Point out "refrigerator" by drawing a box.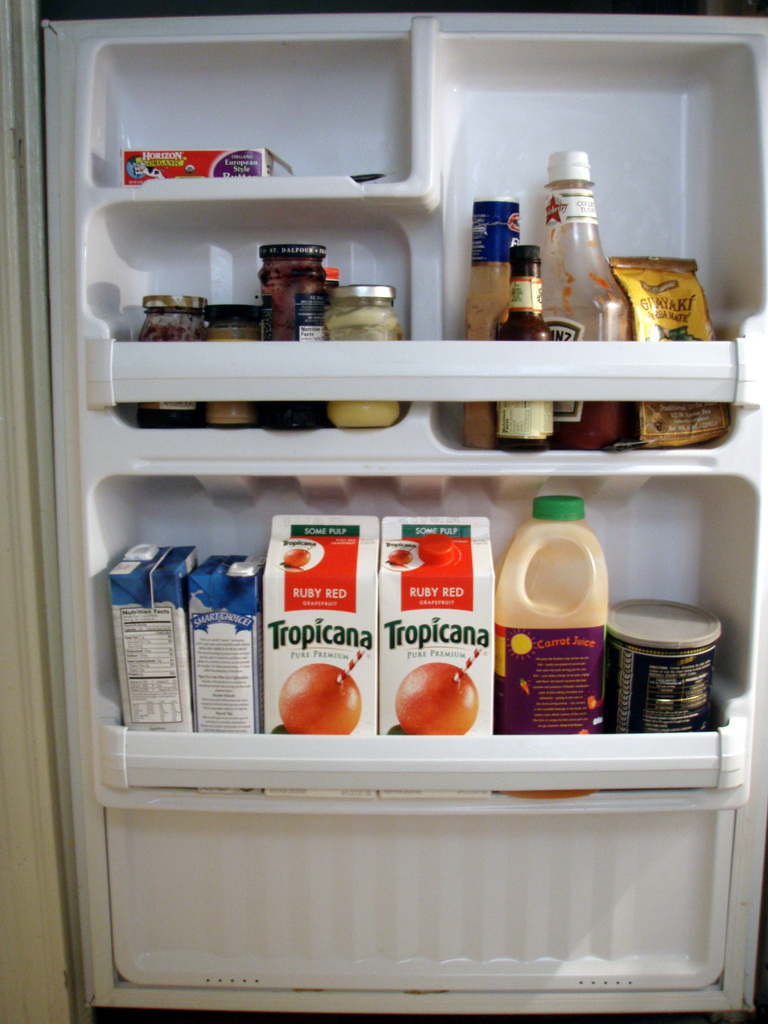
pyautogui.locateOnScreen(2, 6, 767, 1020).
